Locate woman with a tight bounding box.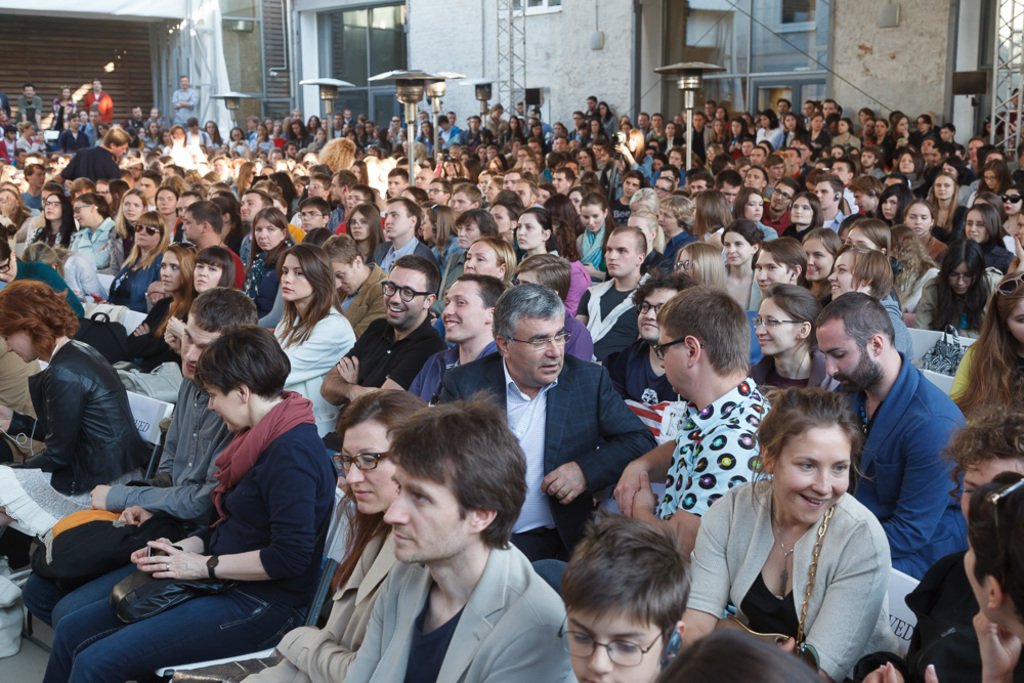
(673, 240, 726, 294).
